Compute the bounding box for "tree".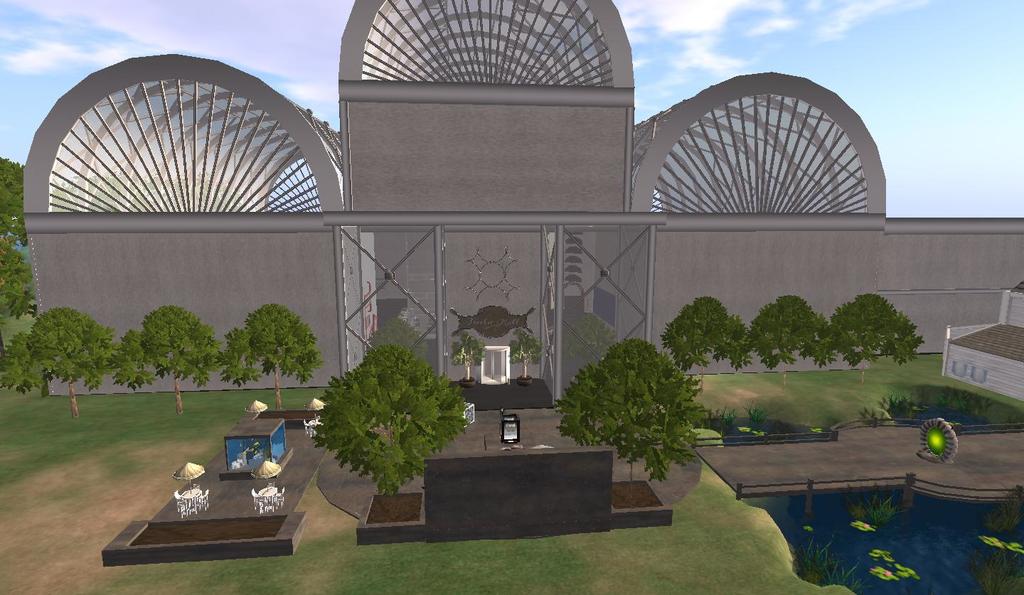
26 311 122 420.
